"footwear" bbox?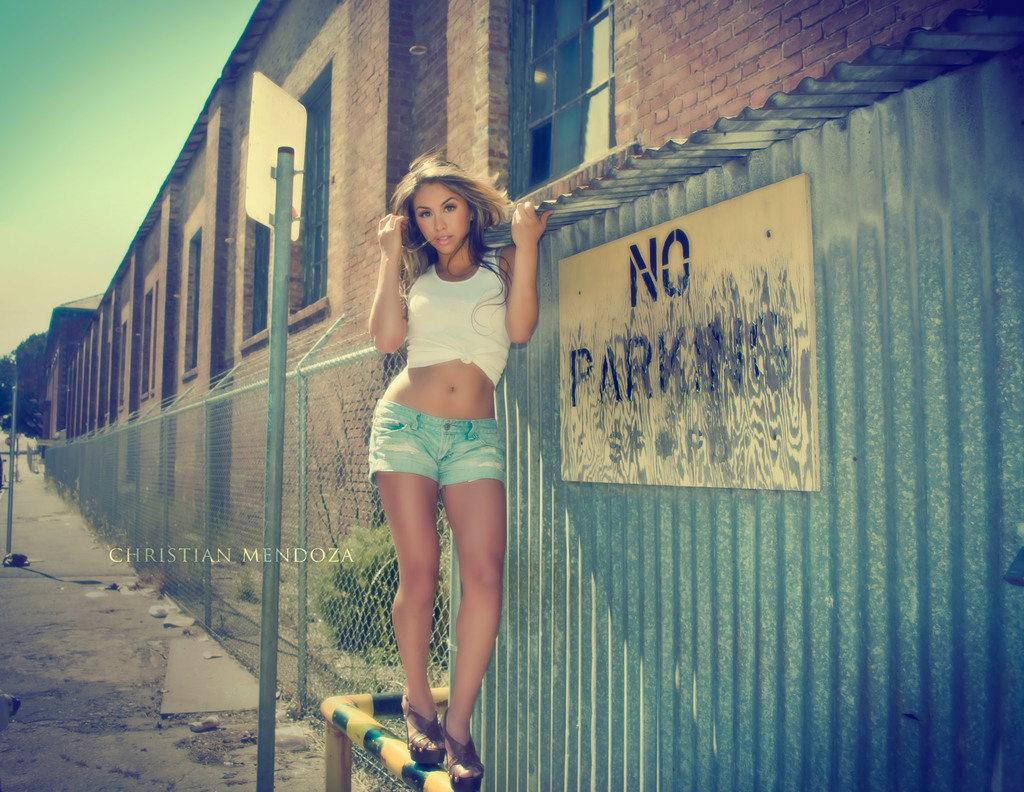
pyautogui.locateOnScreen(444, 731, 488, 791)
